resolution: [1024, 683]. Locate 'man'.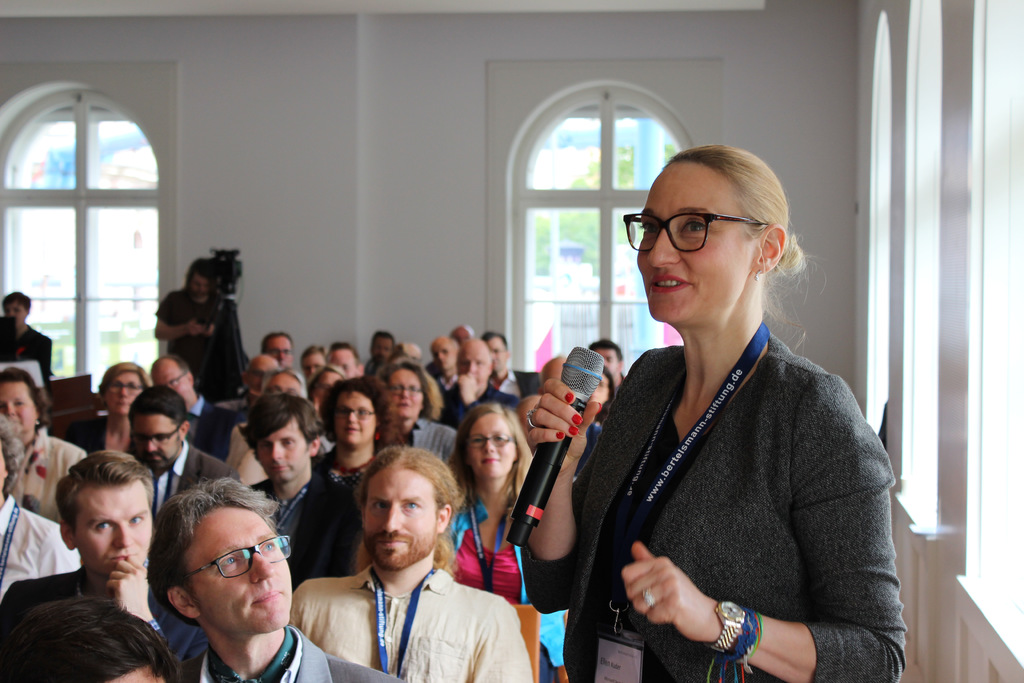
[x1=146, y1=477, x2=411, y2=682].
